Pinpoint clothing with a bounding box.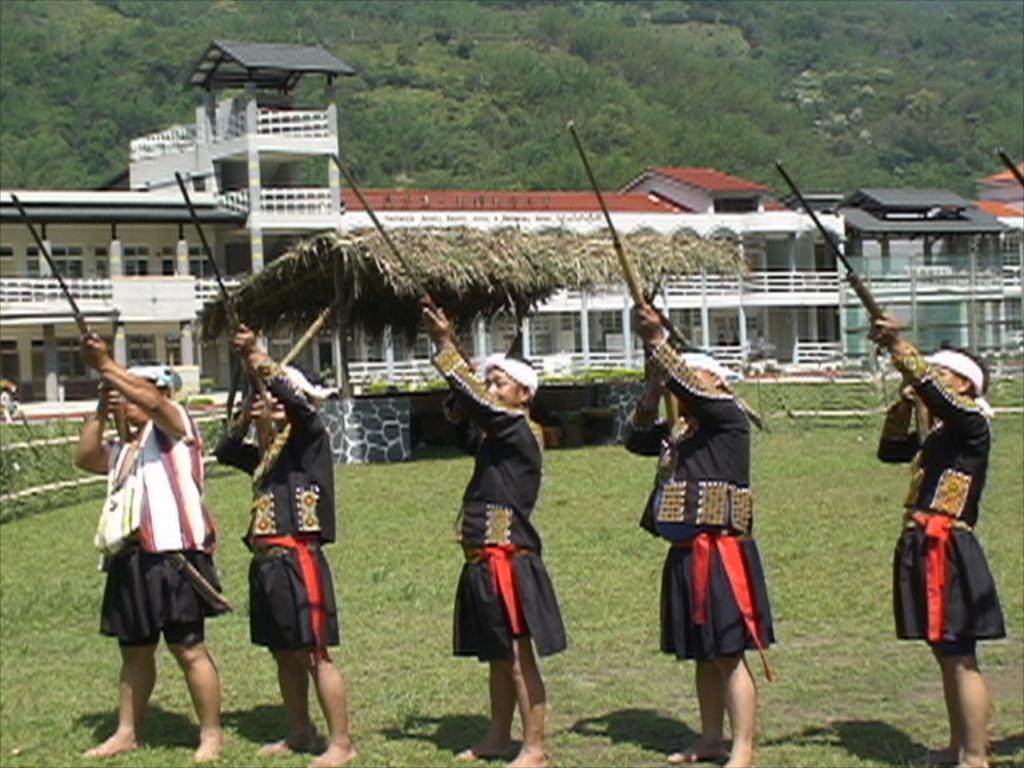
875,341,1011,642.
